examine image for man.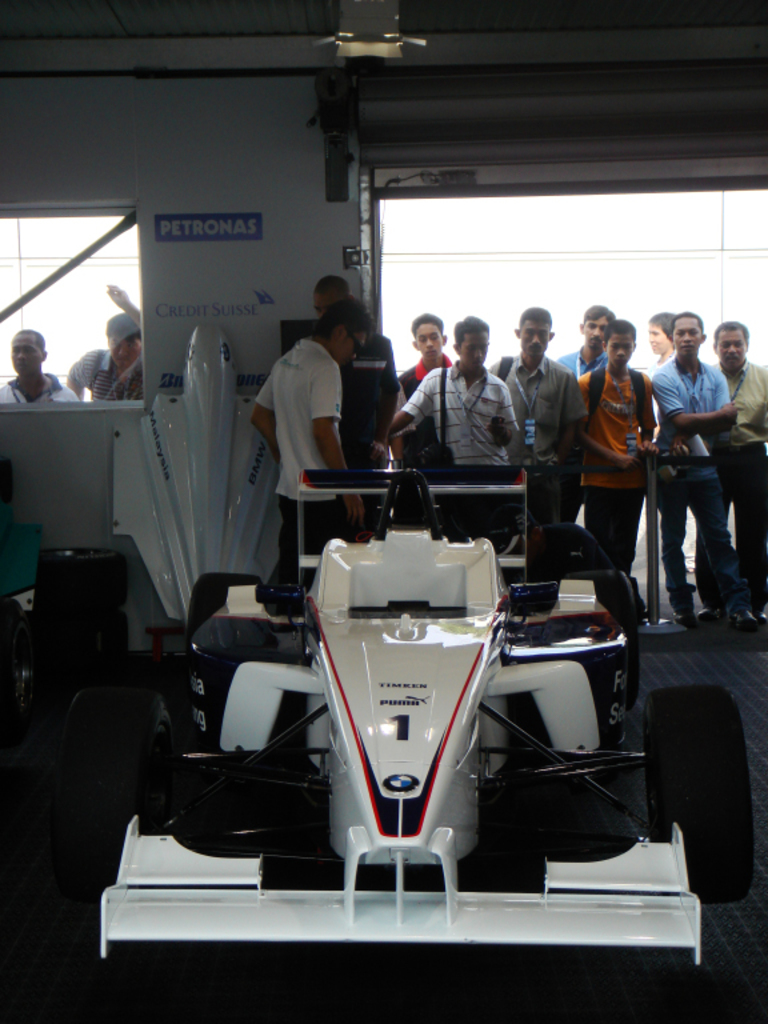
Examination result: left=489, top=305, right=580, bottom=517.
